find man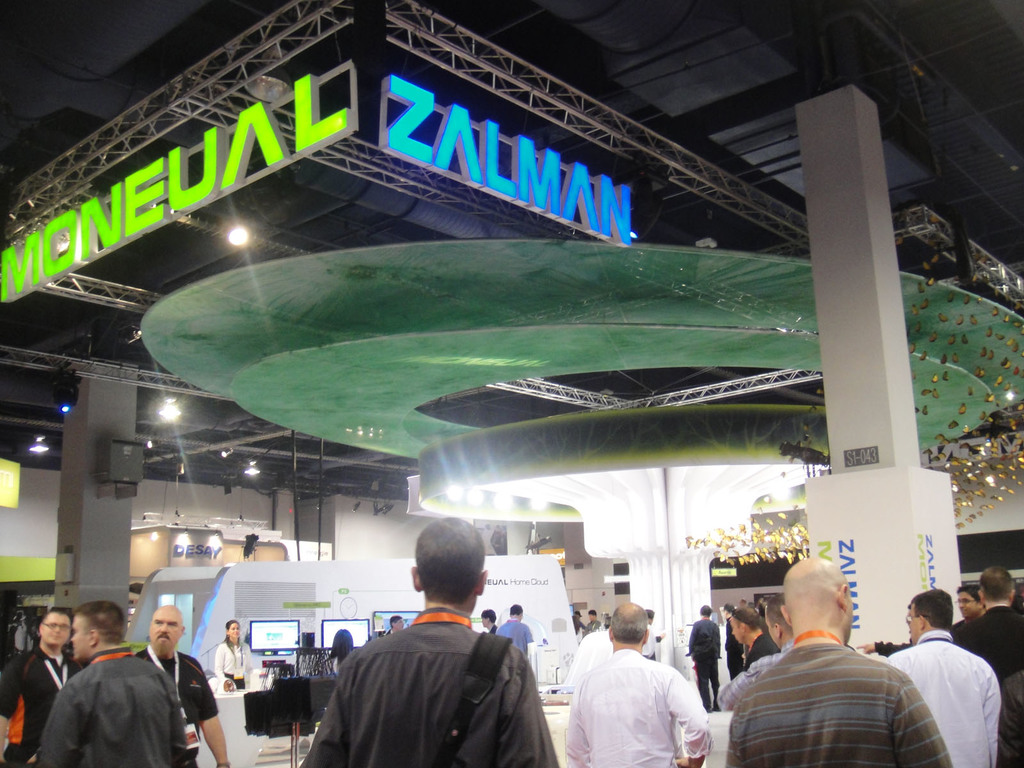
detection(995, 666, 1023, 767)
